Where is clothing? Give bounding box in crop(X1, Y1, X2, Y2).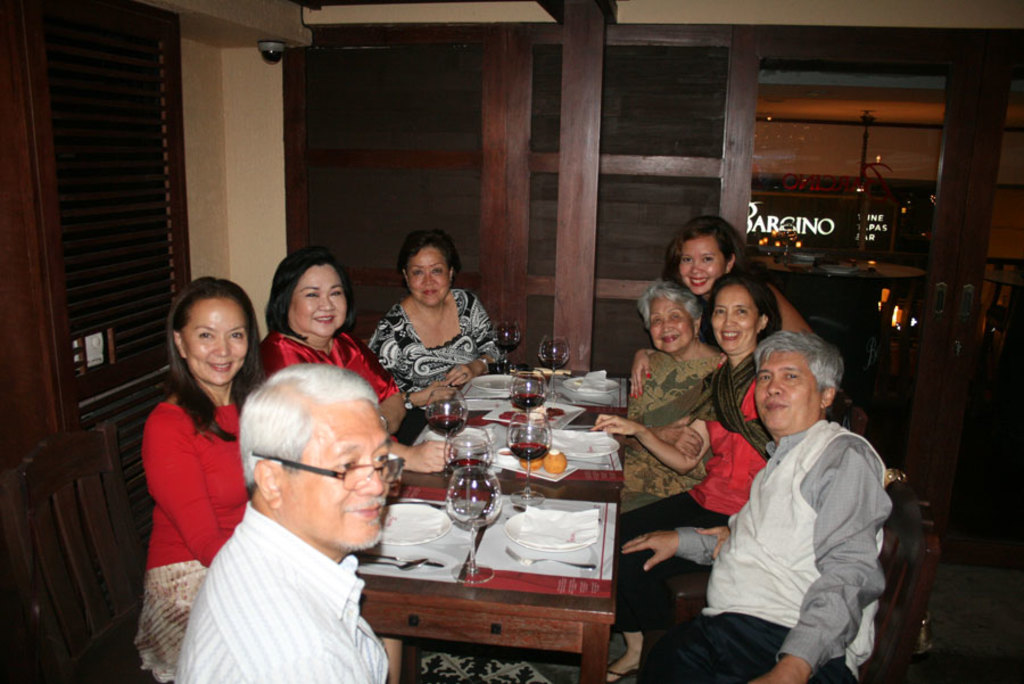
crop(173, 501, 391, 683).
